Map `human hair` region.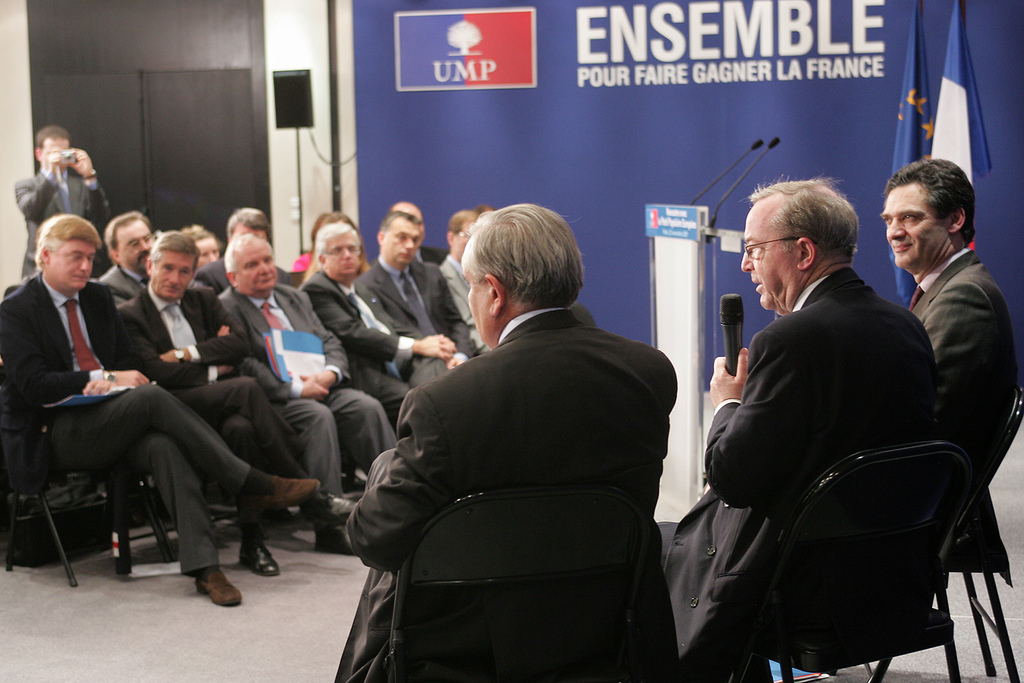
Mapped to [106,212,148,259].
